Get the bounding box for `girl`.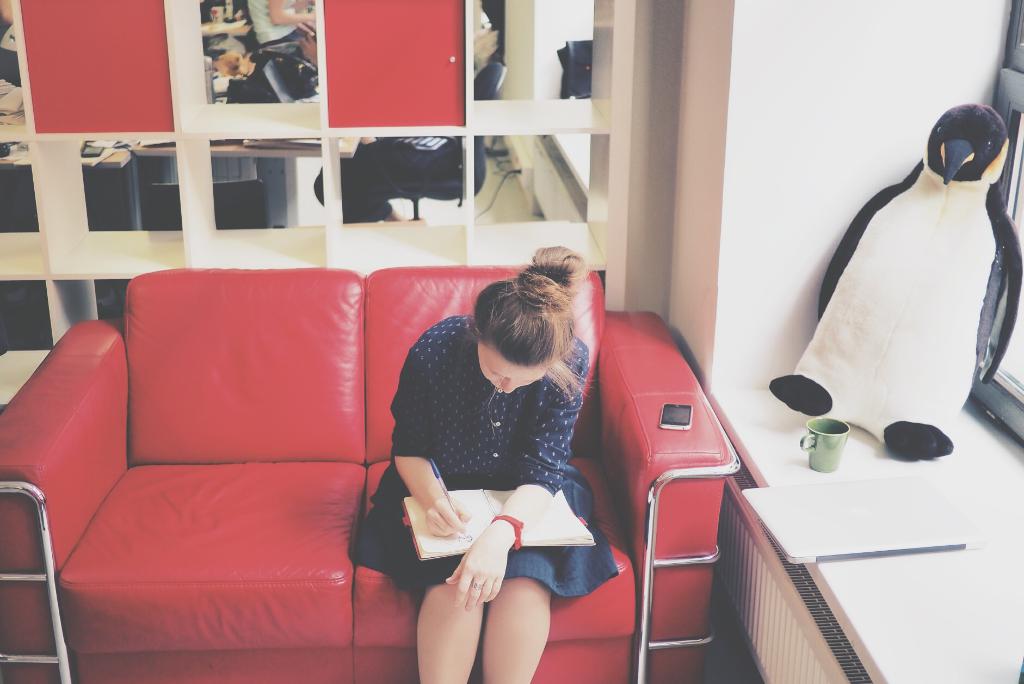
[347,245,620,683].
